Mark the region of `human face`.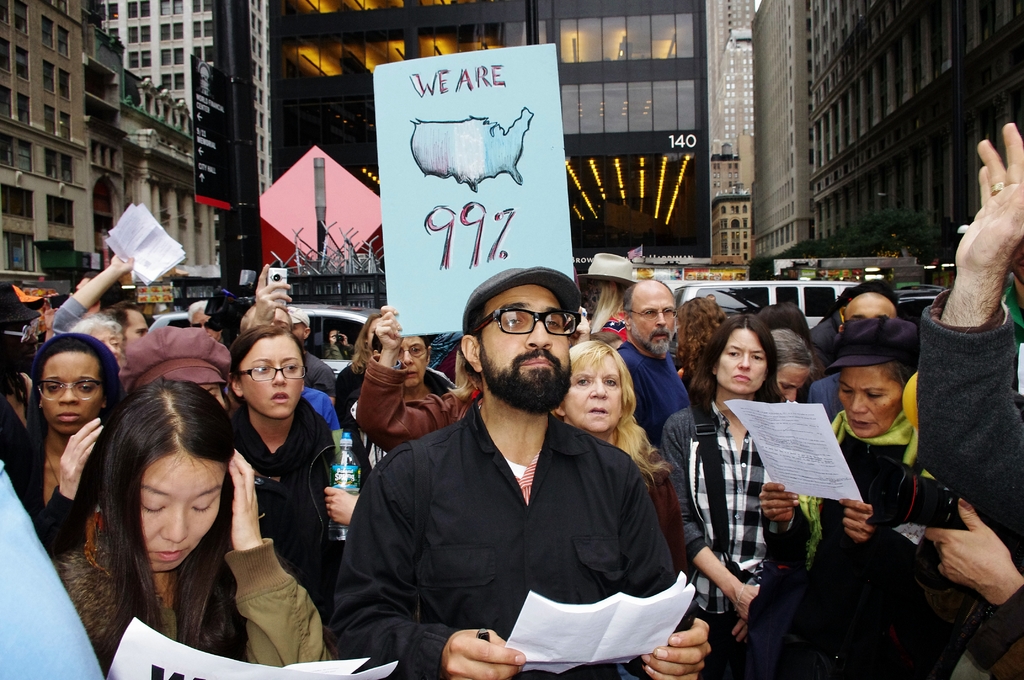
Region: bbox=[235, 342, 302, 418].
